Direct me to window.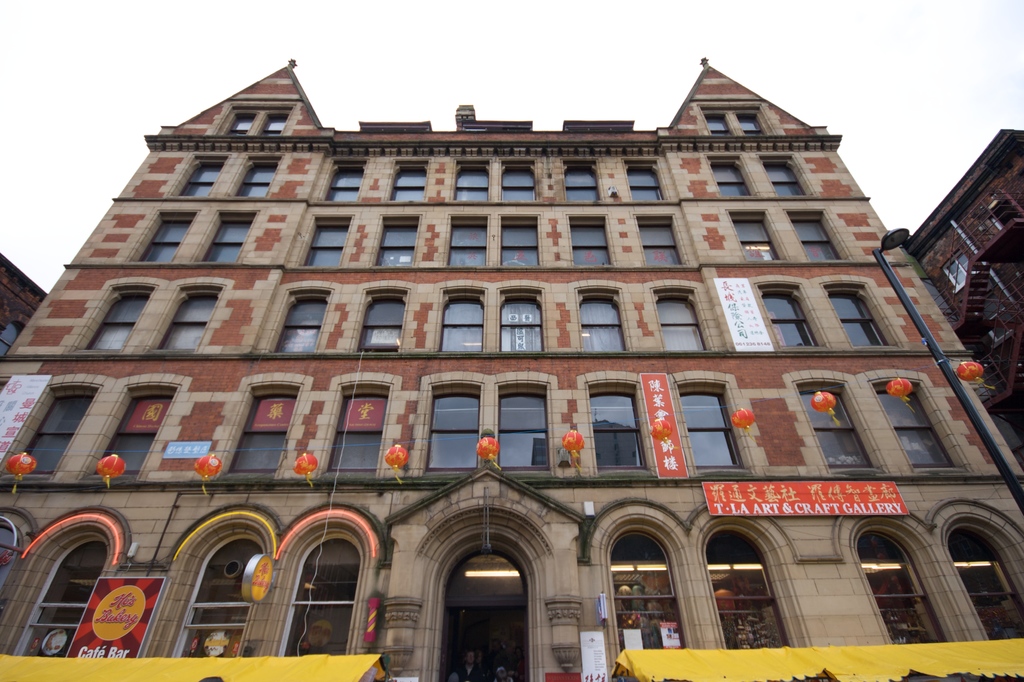
Direction: pyautogui.locateOnScreen(273, 285, 342, 362).
